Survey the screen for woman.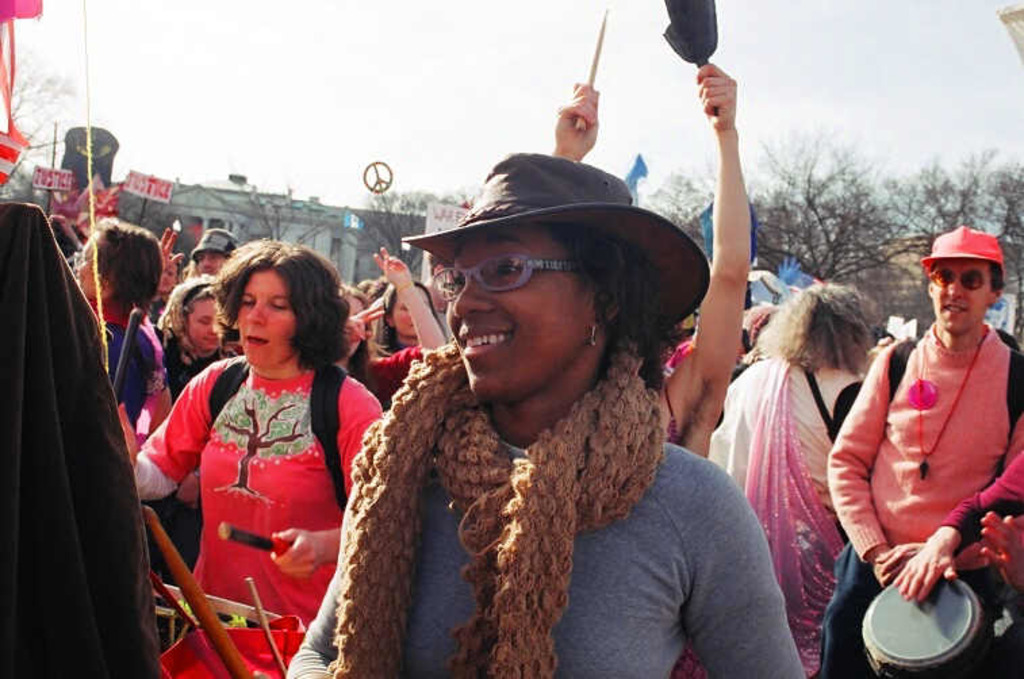
Survey found: region(707, 279, 893, 678).
